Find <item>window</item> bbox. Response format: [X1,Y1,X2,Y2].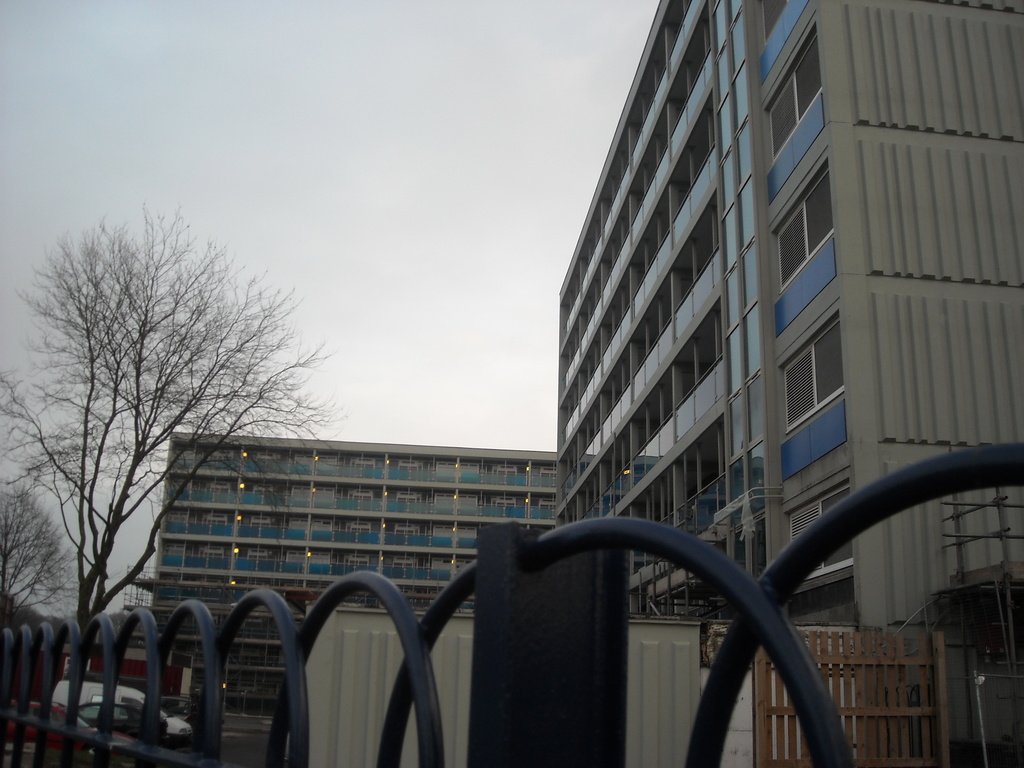
[721,269,739,328].
